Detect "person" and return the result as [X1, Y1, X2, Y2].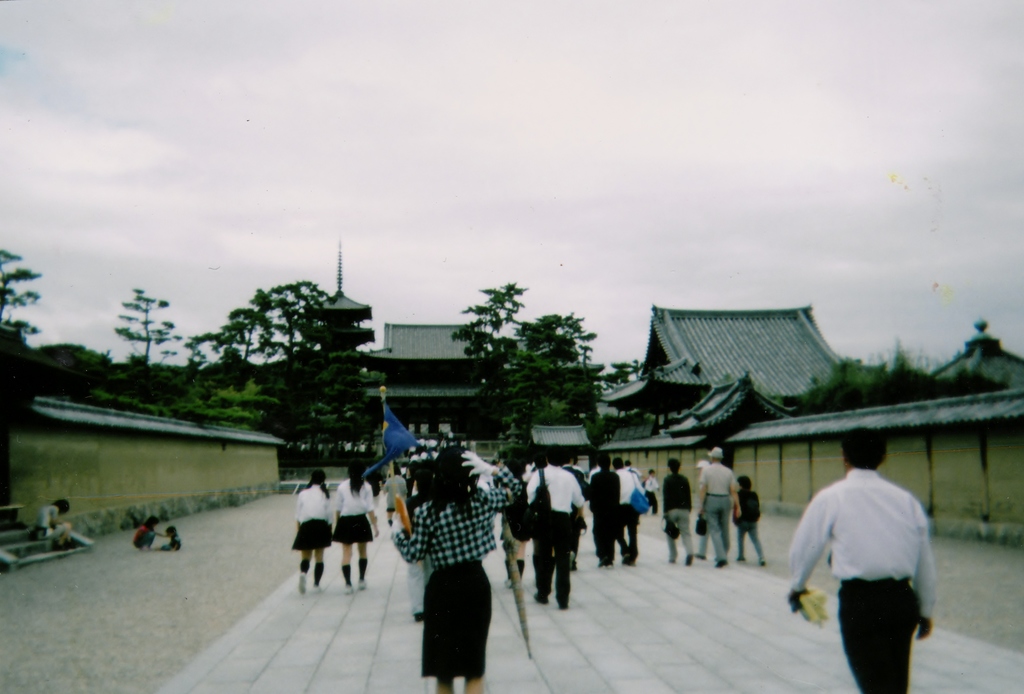
[733, 478, 768, 576].
